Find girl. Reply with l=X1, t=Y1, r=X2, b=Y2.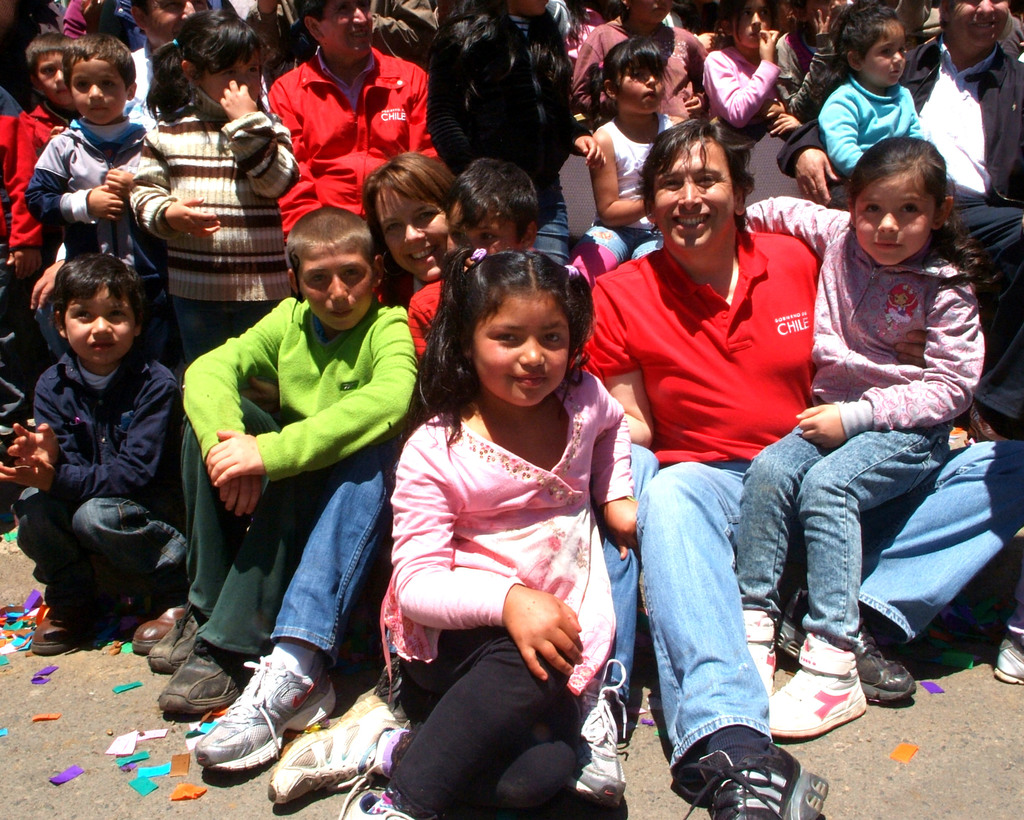
l=734, t=135, r=986, b=739.
